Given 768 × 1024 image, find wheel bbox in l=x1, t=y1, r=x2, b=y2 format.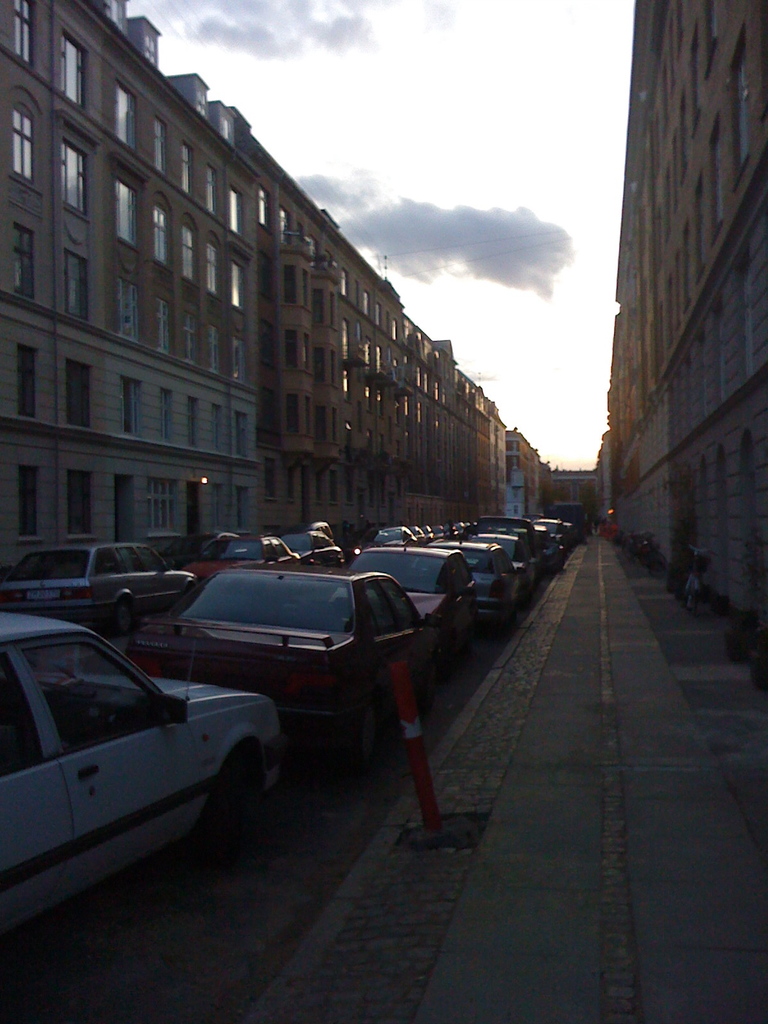
l=109, t=600, r=134, b=638.
